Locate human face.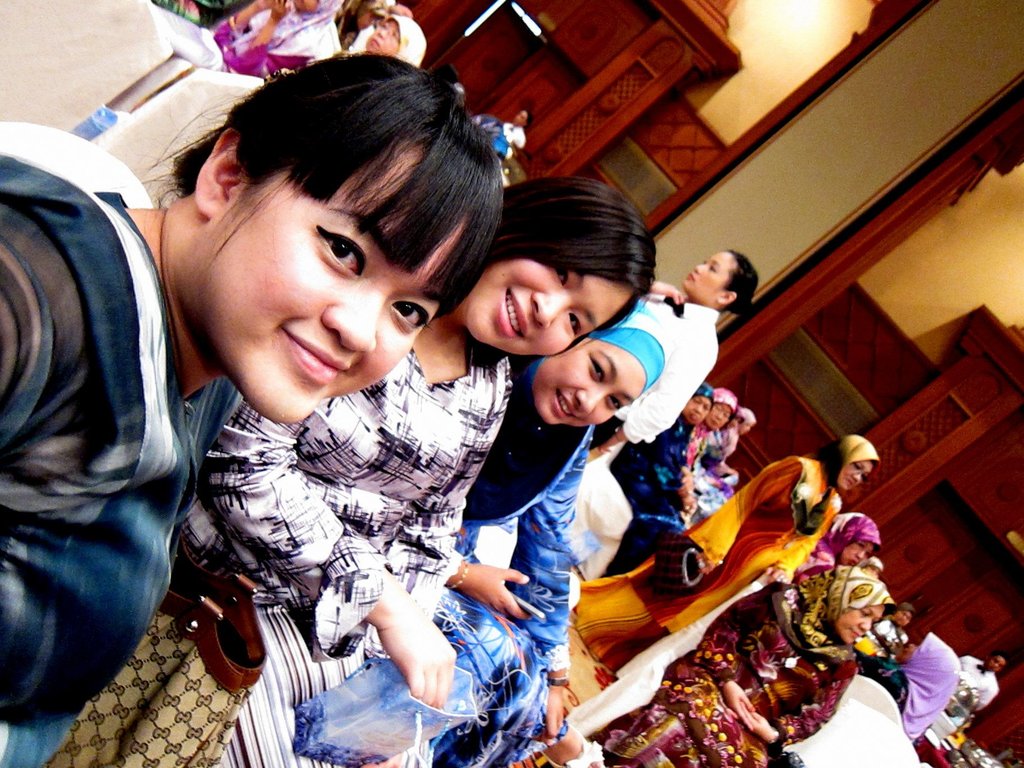
Bounding box: crop(710, 408, 728, 430).
